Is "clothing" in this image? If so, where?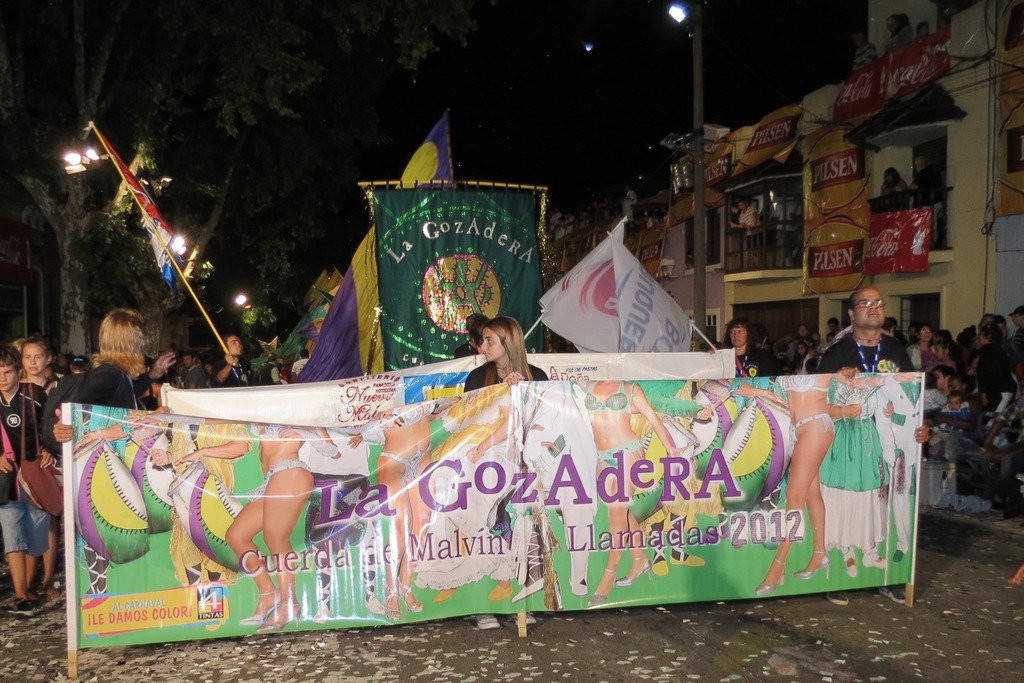
Yes, at x1=0, y1=383, x2=47, y2=561.
